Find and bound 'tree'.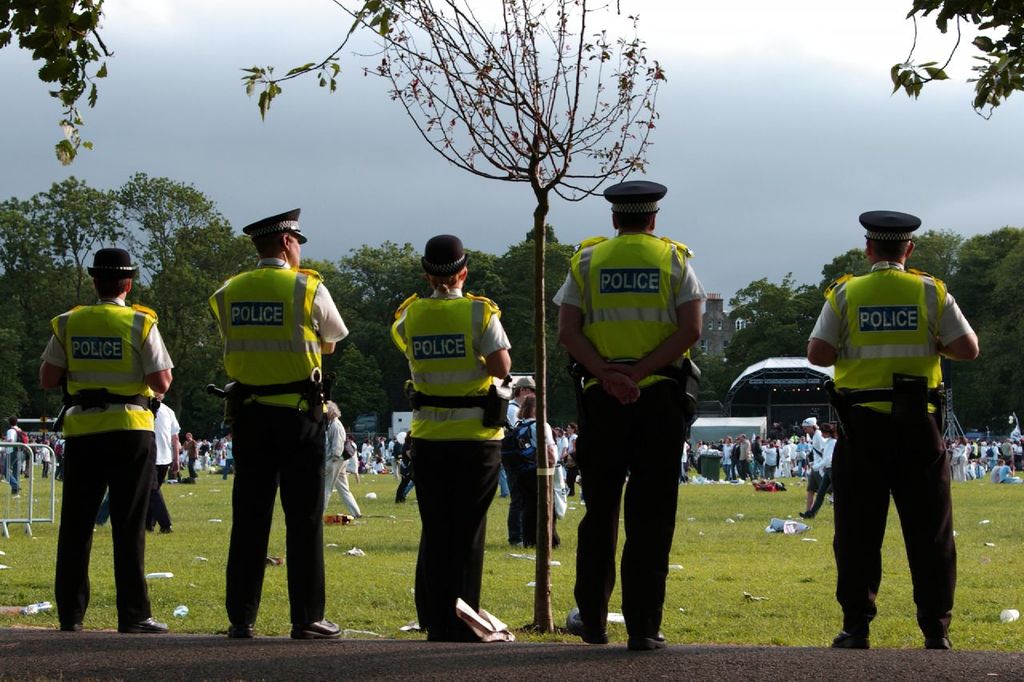
Bound: 730 270 830 380.
